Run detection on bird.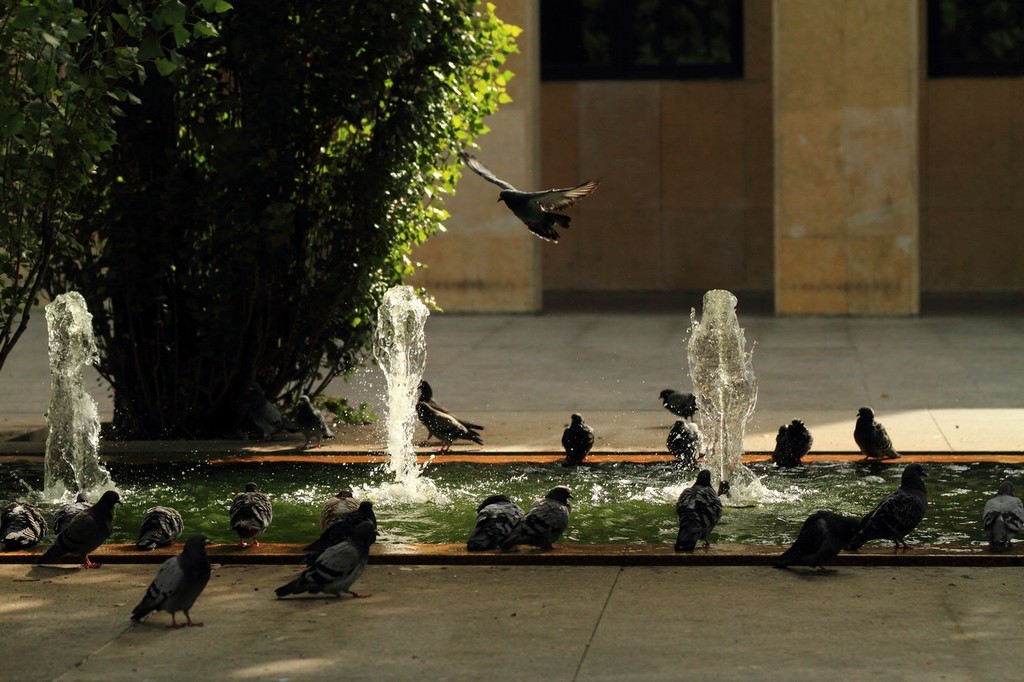
Result: 133:501:182:556.
